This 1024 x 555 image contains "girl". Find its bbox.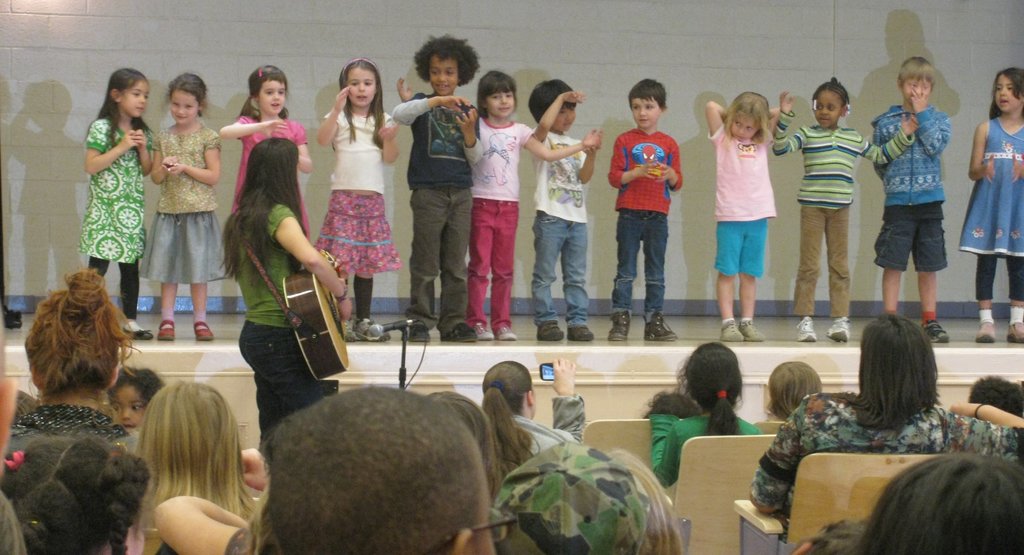
(479, 356, 588, 475).
